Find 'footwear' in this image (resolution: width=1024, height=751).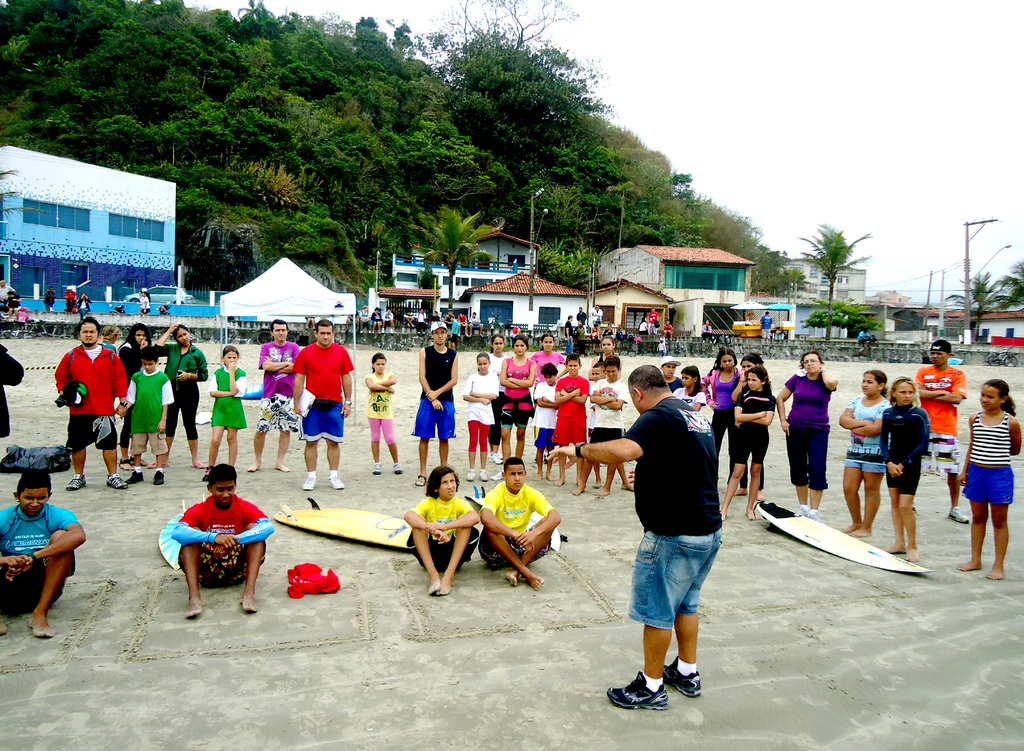
{"x1": 489, "y1": 474, "x2": 501, "y2": 480}.
